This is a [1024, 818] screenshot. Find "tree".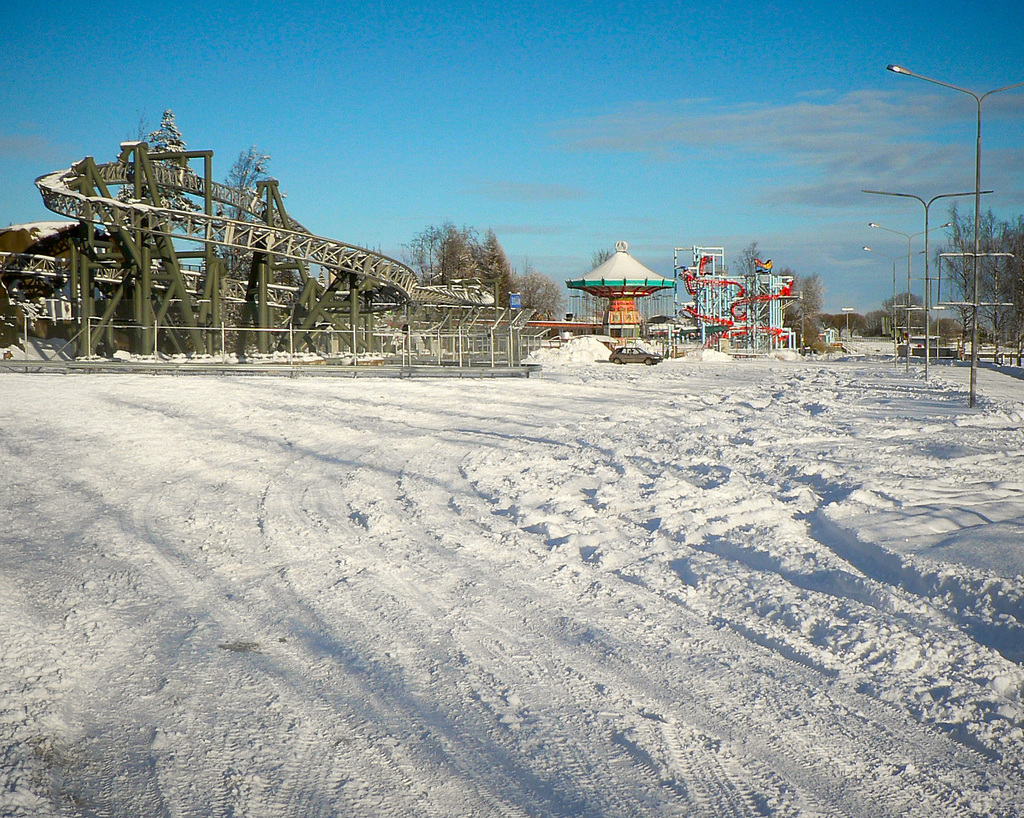
Bounding box: [198,147,294,356].
